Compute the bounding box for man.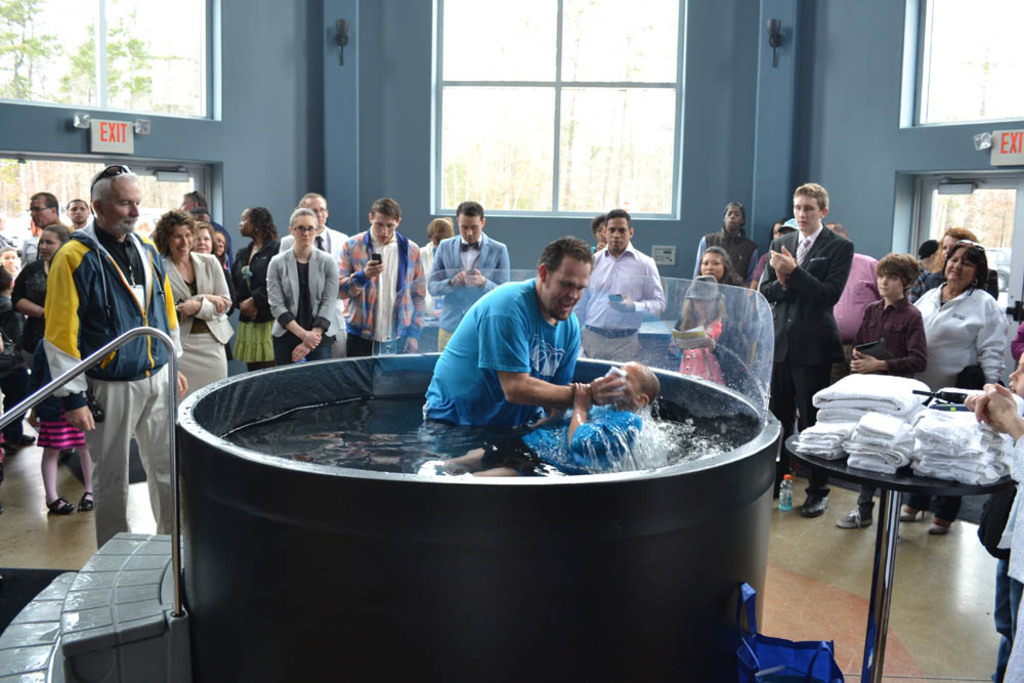
{"x1": 583, "y1": 212, "x2": 680, "y2": 361}.
